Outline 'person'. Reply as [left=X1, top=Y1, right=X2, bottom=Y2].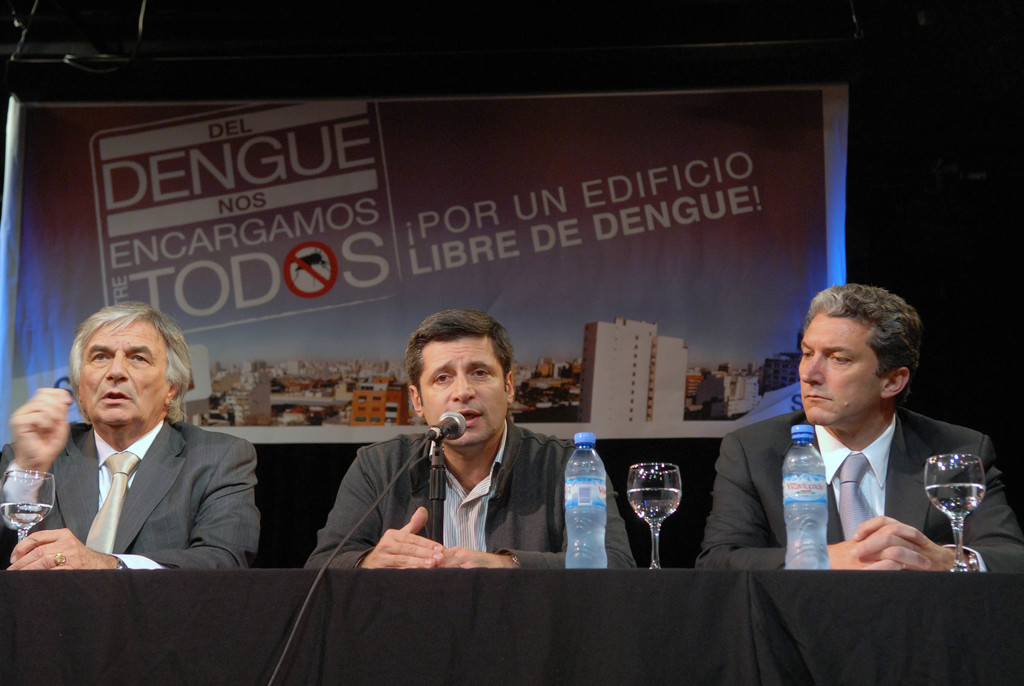
[left=696, top=284, right=1023, bottom=576].
